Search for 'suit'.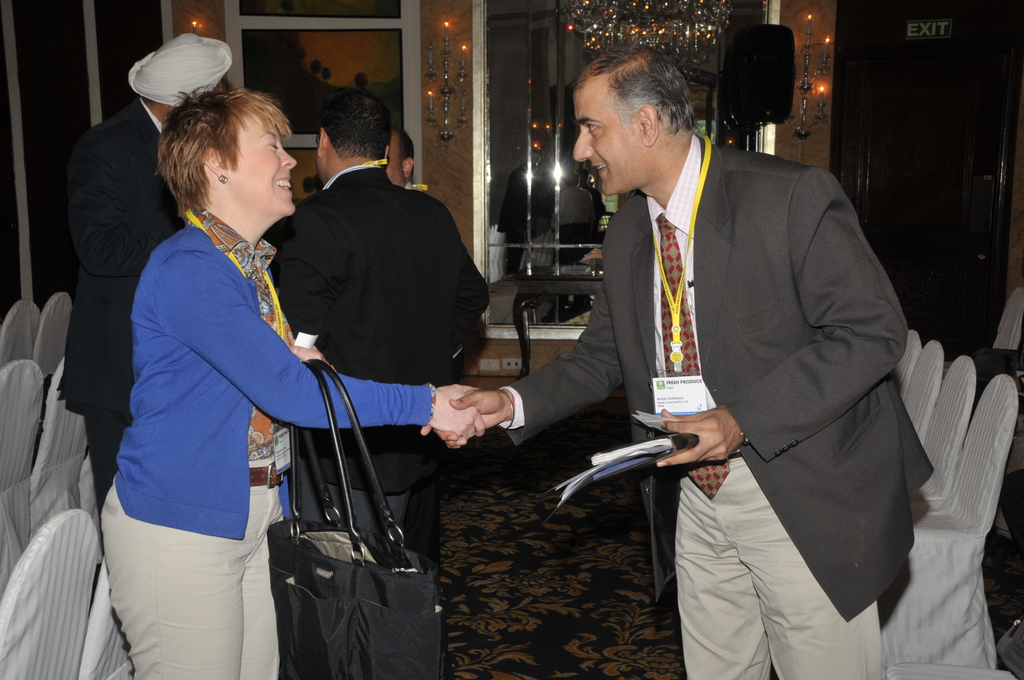
Found at <bbox>56, 95, 189, 514</bbox>.
